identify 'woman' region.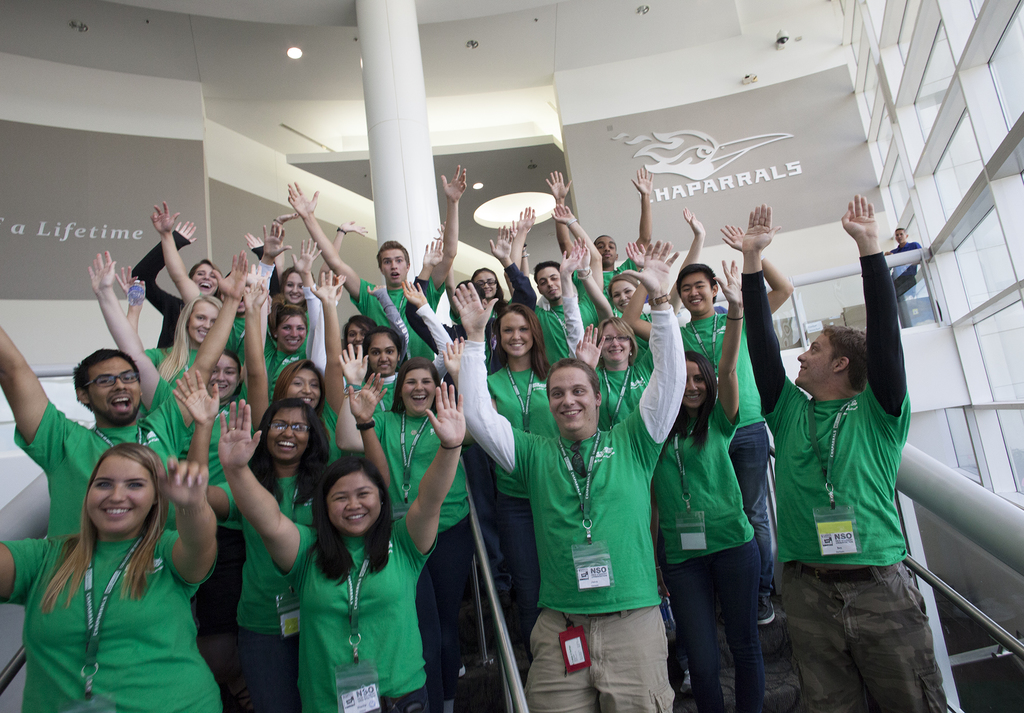
Region: (118, 262, 224, 369).
